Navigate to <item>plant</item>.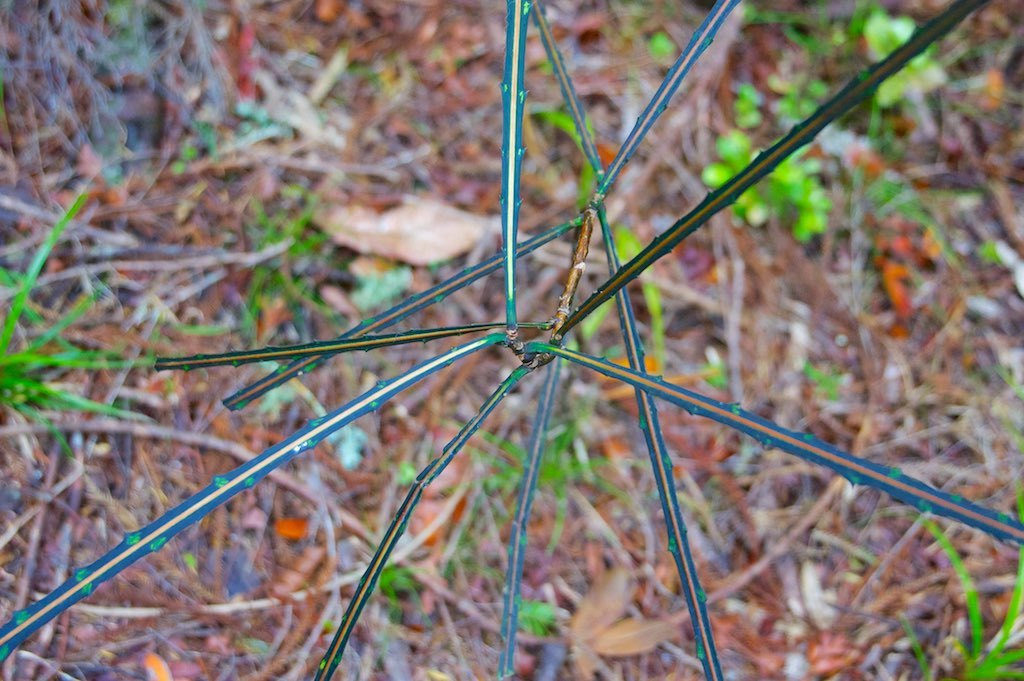
Navigation target: 677,134,843,238.
